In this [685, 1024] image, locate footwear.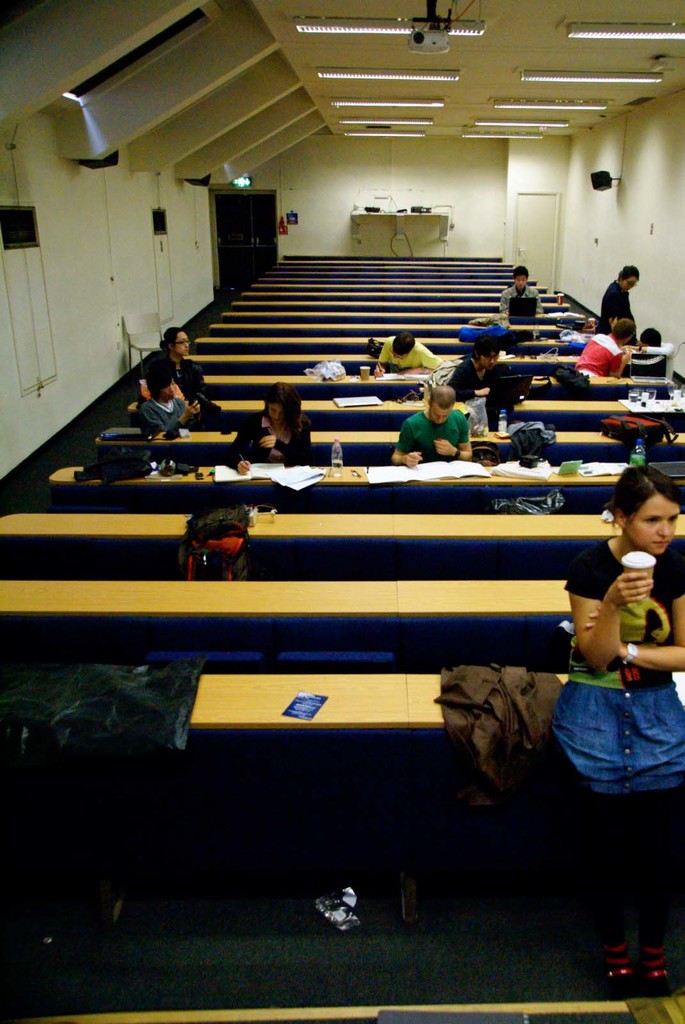
Bounding box: crop(603, 952, 636, 991).
